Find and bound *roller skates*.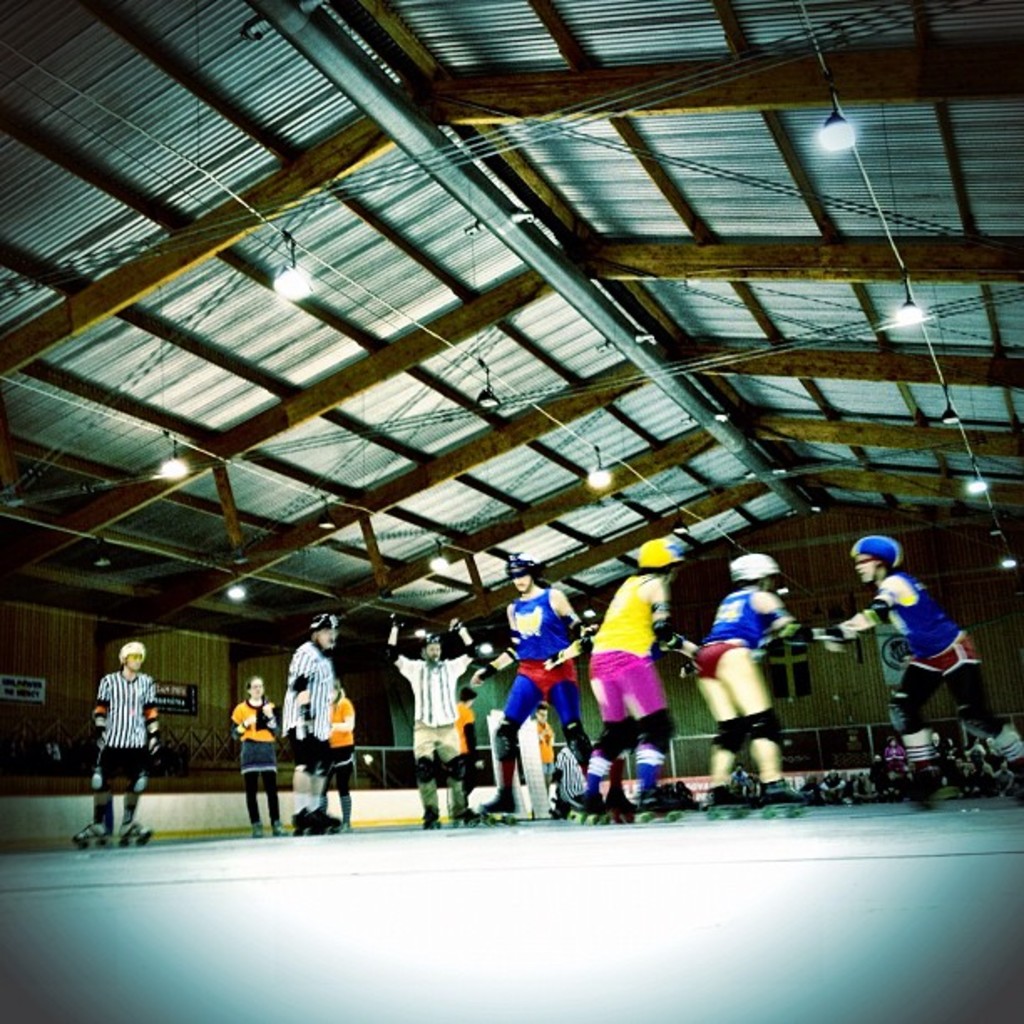
Bound: (308, 803, 345, 835).
